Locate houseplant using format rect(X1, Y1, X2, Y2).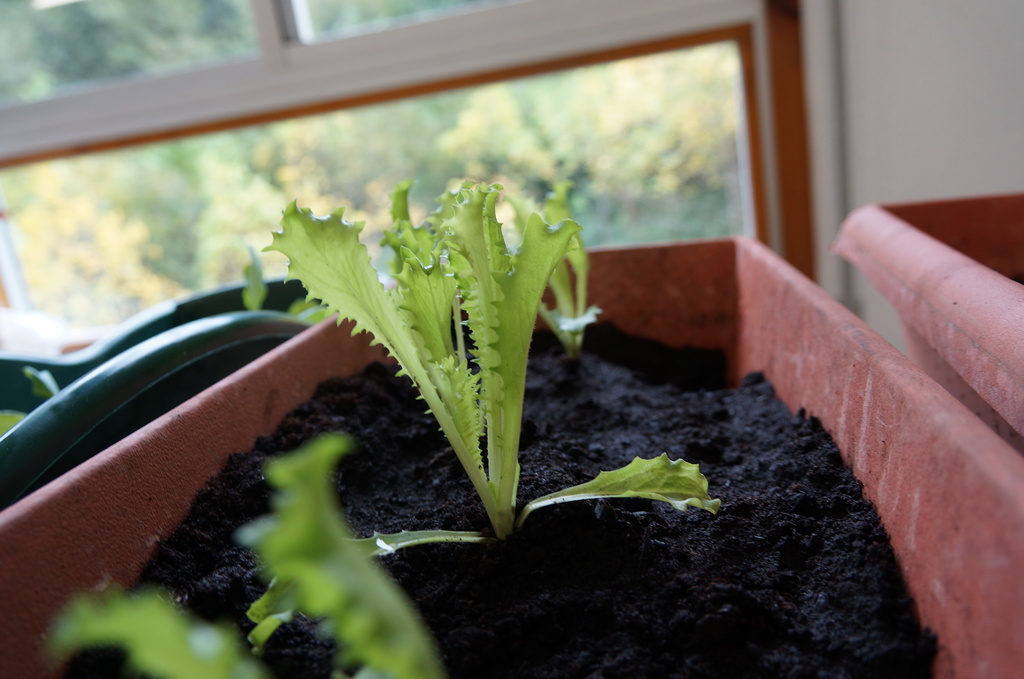
rect(825, 192, 1023, 451).
